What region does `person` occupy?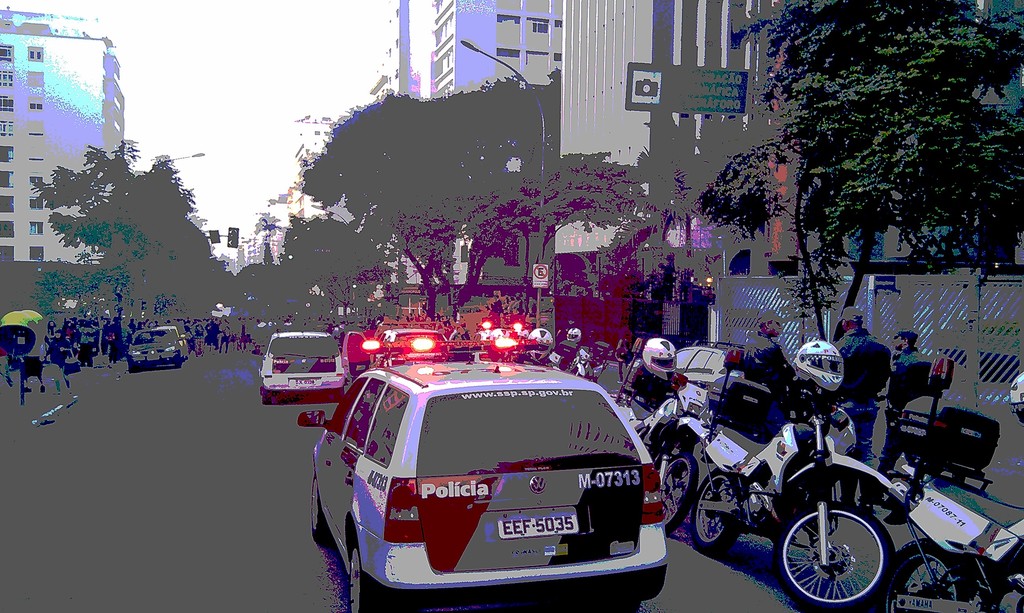
pyautogui.locateOnScreen(832, 304, 893, 505).
